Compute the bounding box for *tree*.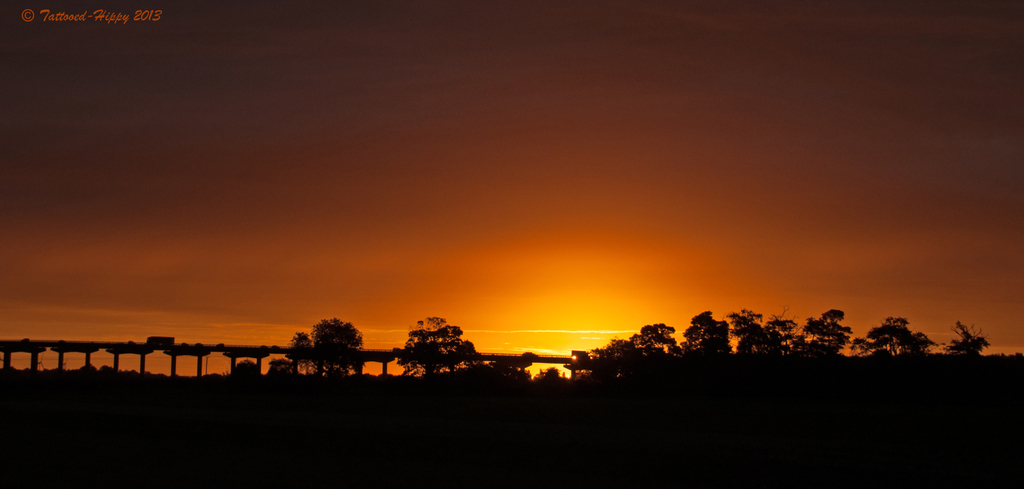
box(684, 306, 737, 354).
